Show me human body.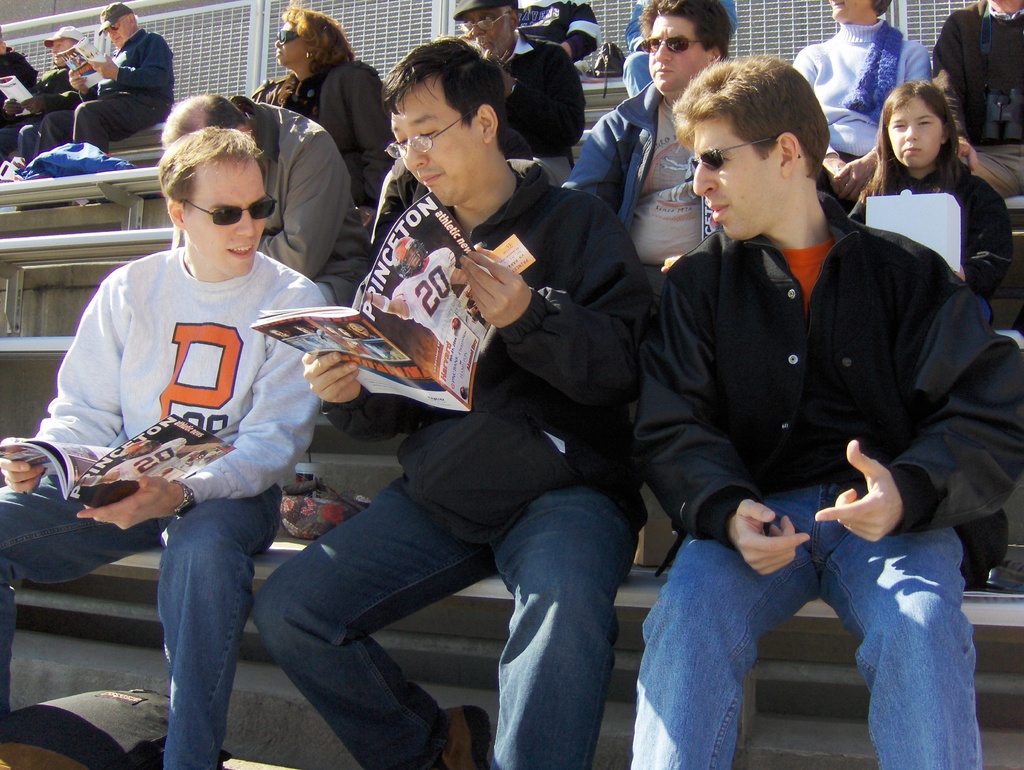
human body is here: [x1=3, y1=22, x2=94, y2=183].
